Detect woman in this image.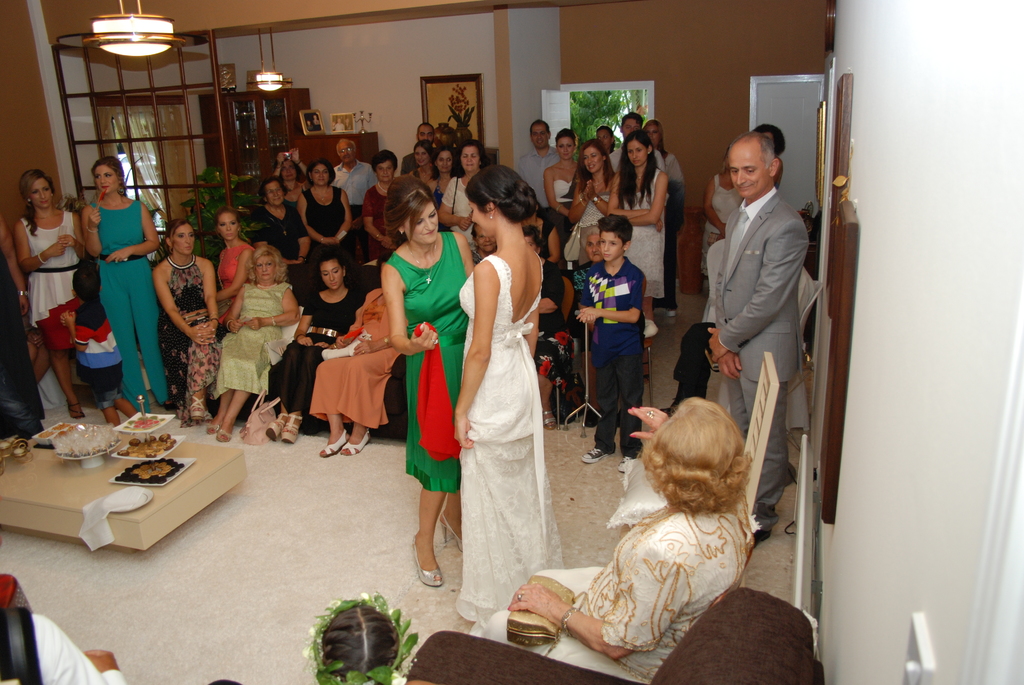
Detection: bbox=(440, 149, 561, 633).
